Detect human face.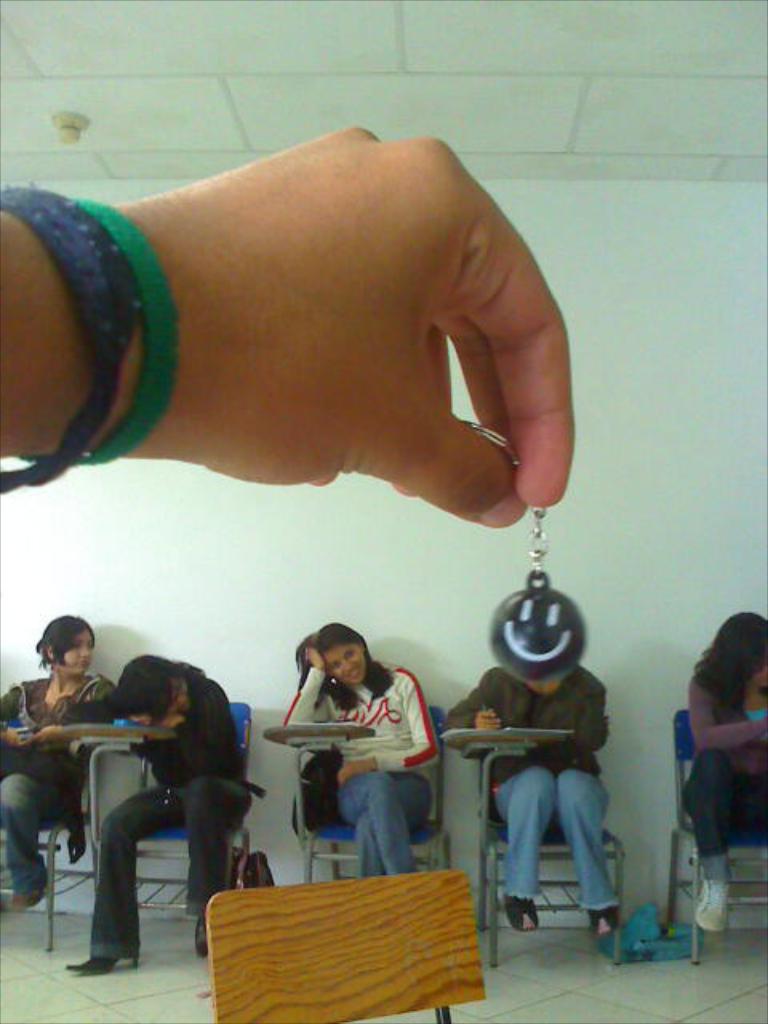
Detected at (left=61, top=634, right=96, bottom=678).
